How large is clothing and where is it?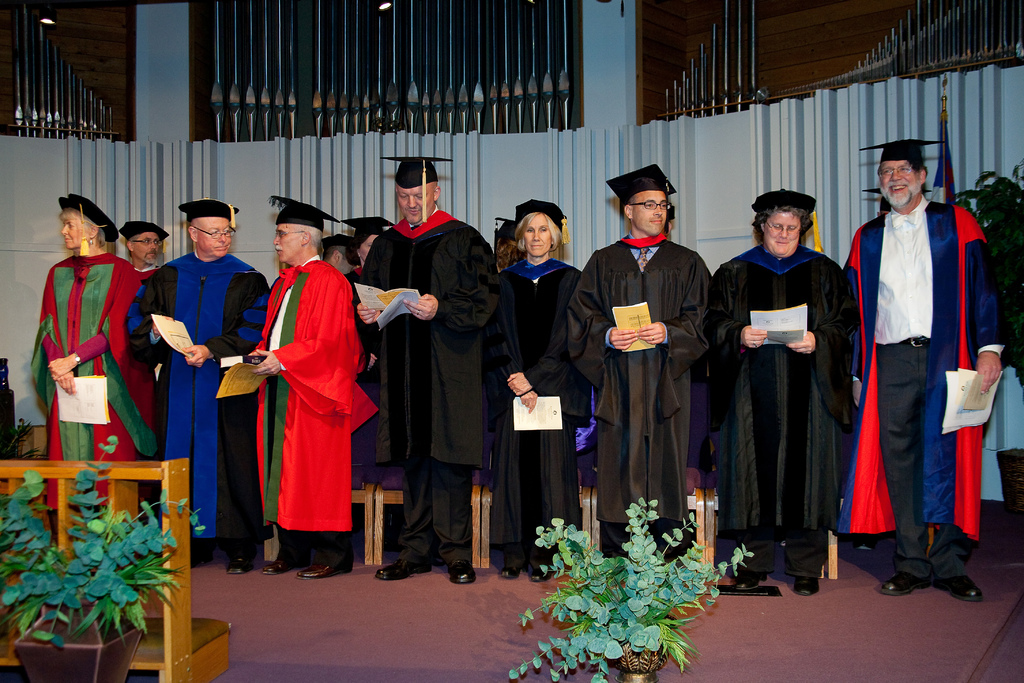
Bounding box: (x1=350, y1=239, x2=383, y2=475).
